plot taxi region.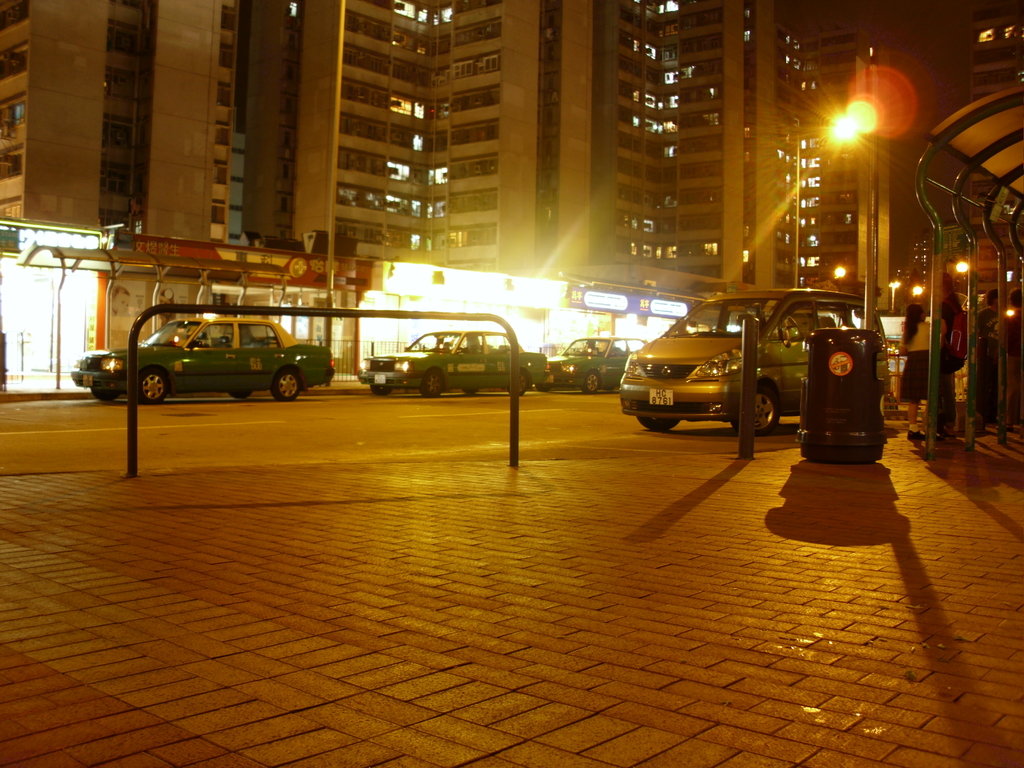
Plotted at <box>547,337,644,394</box>.
